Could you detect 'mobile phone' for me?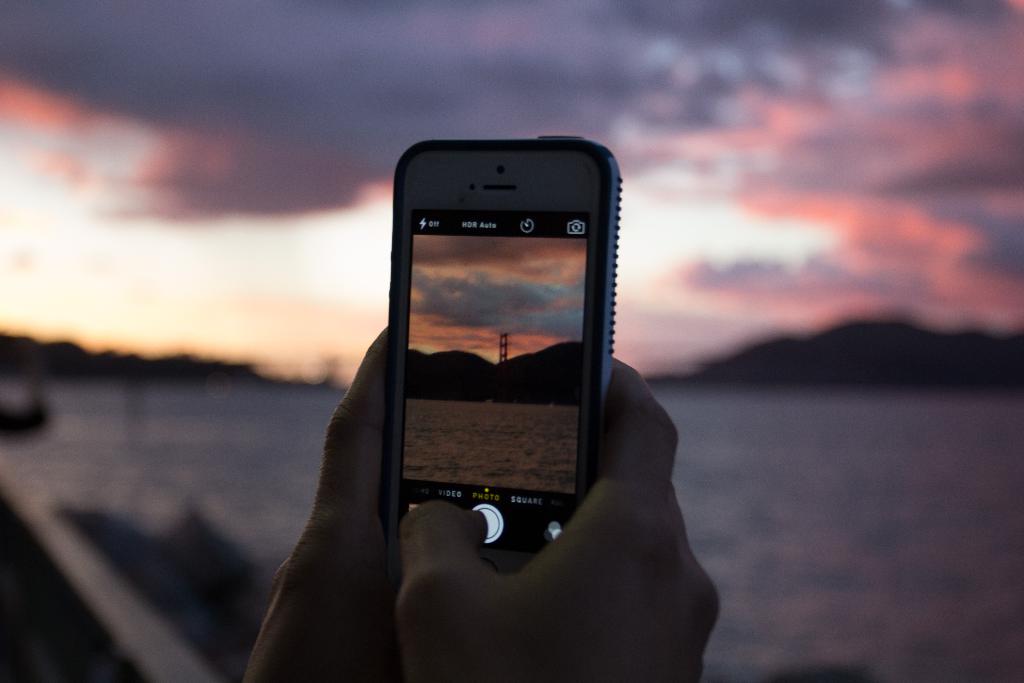
Detection result: (354,137,639,597).
